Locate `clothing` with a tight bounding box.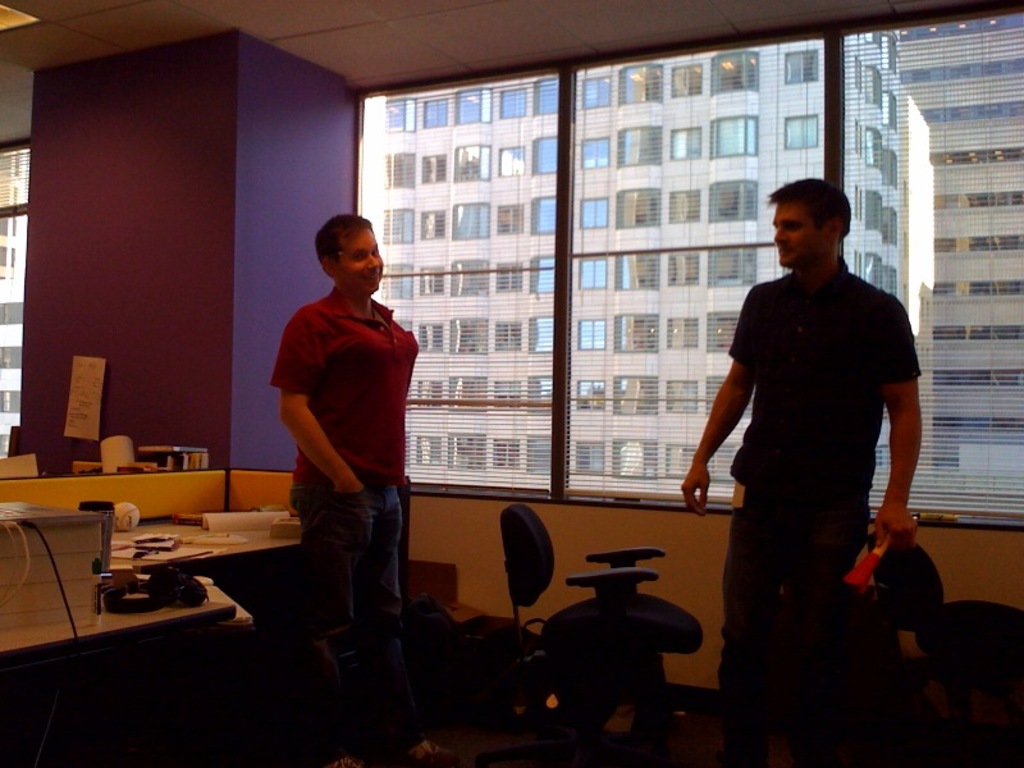
locate(705, 251, 913, 751).
